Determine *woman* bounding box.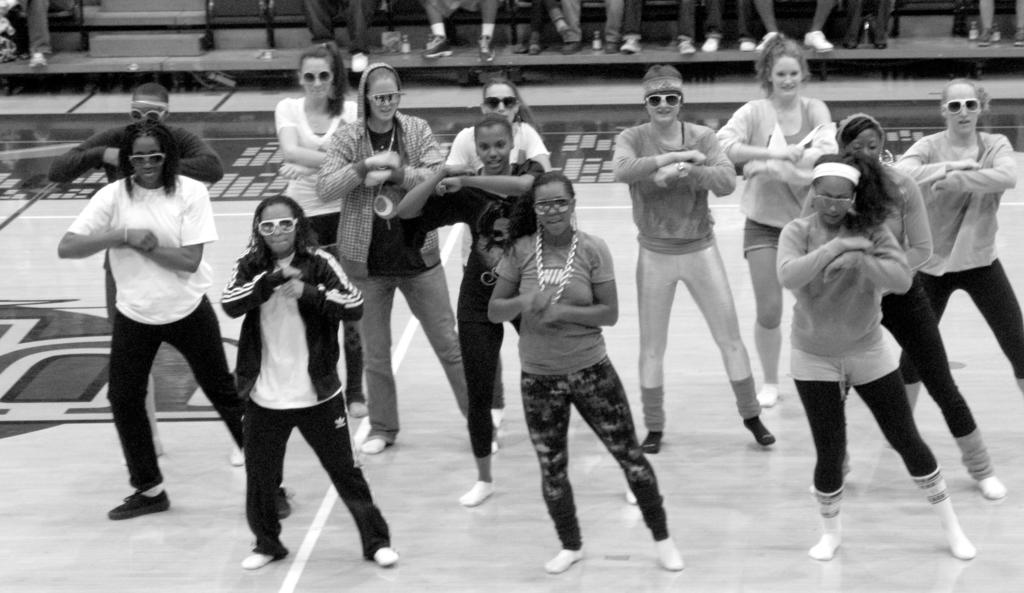
Determined: 488:173:679:572.
